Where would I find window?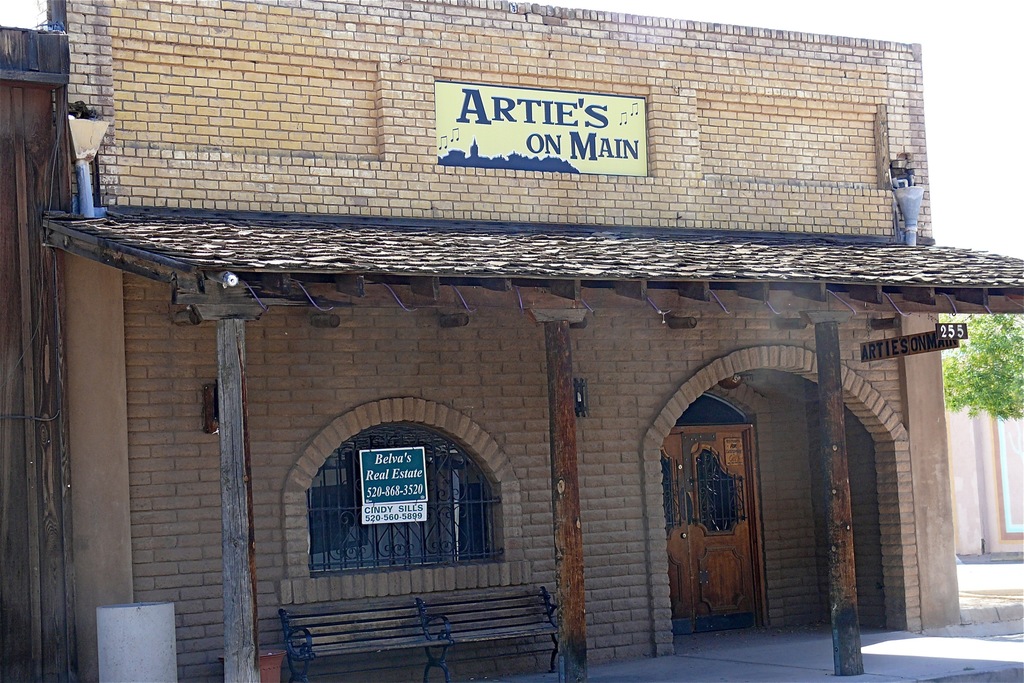
At 300,418,508,575.
